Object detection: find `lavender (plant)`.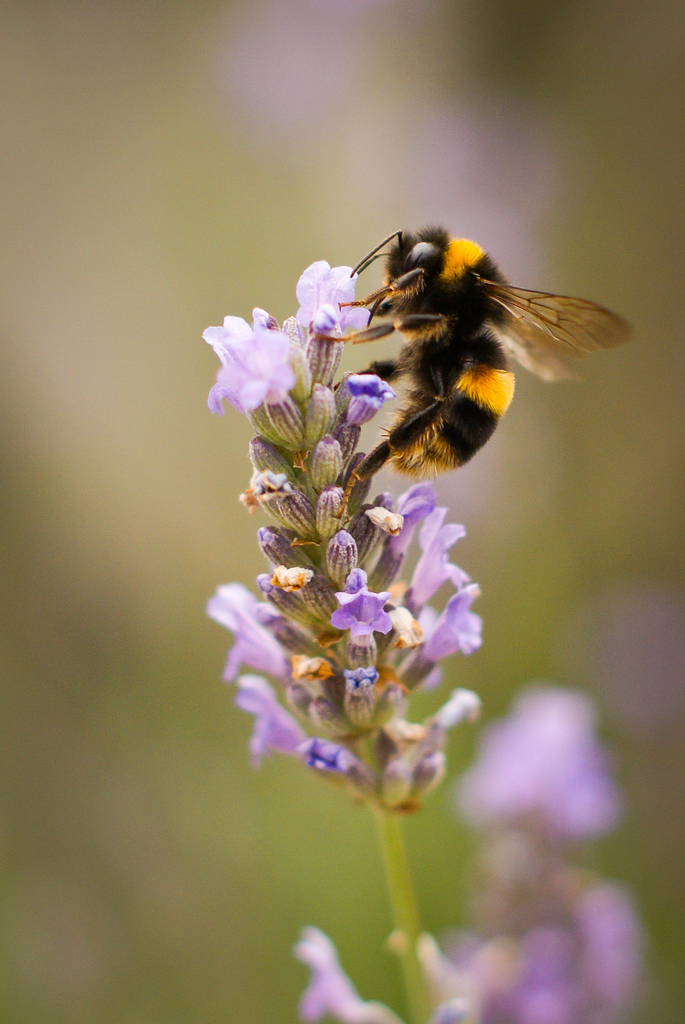
[x1=298, y1=671, x2=652, y2=1023].
